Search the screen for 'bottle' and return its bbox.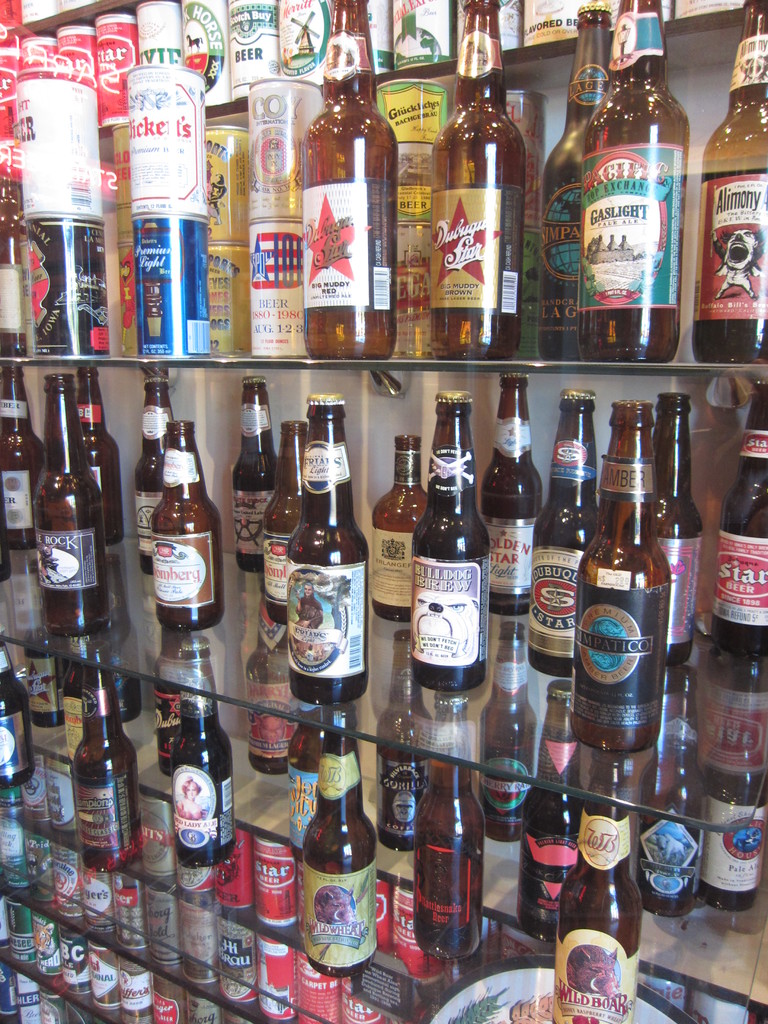
Found: <region>371, 430, 418, 631</region>.
